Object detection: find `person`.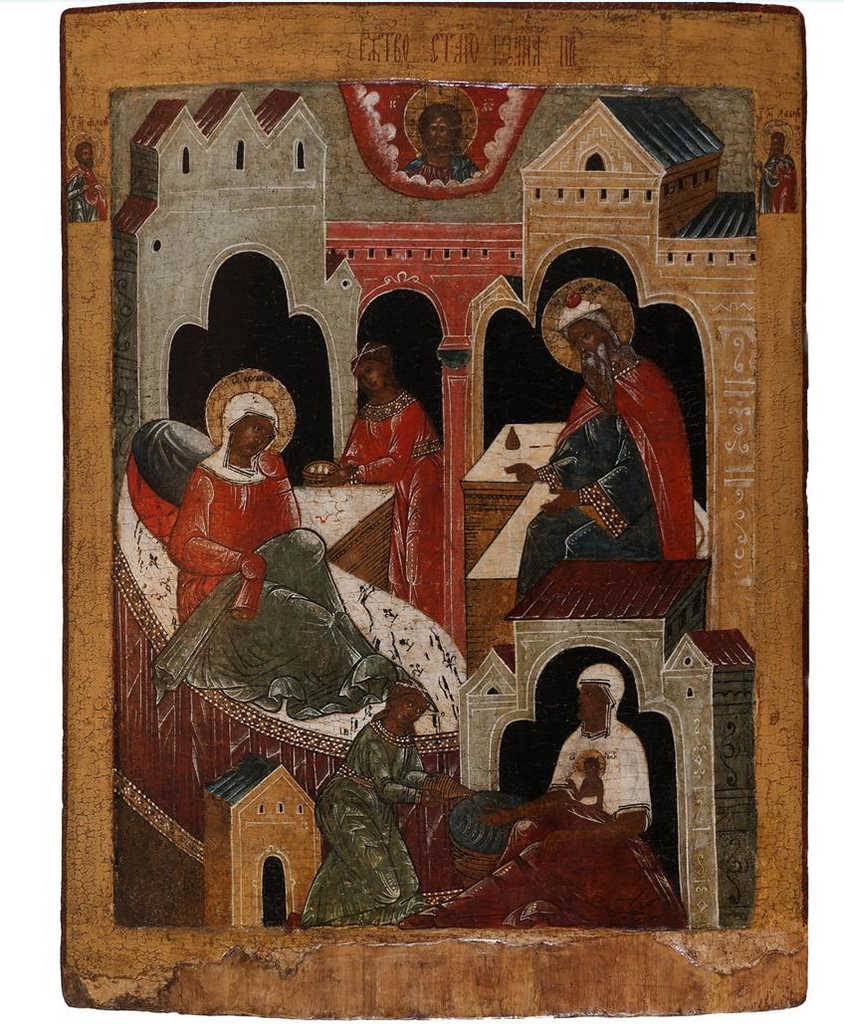
(x1=751, y1=127, x2=794, y2=207).
